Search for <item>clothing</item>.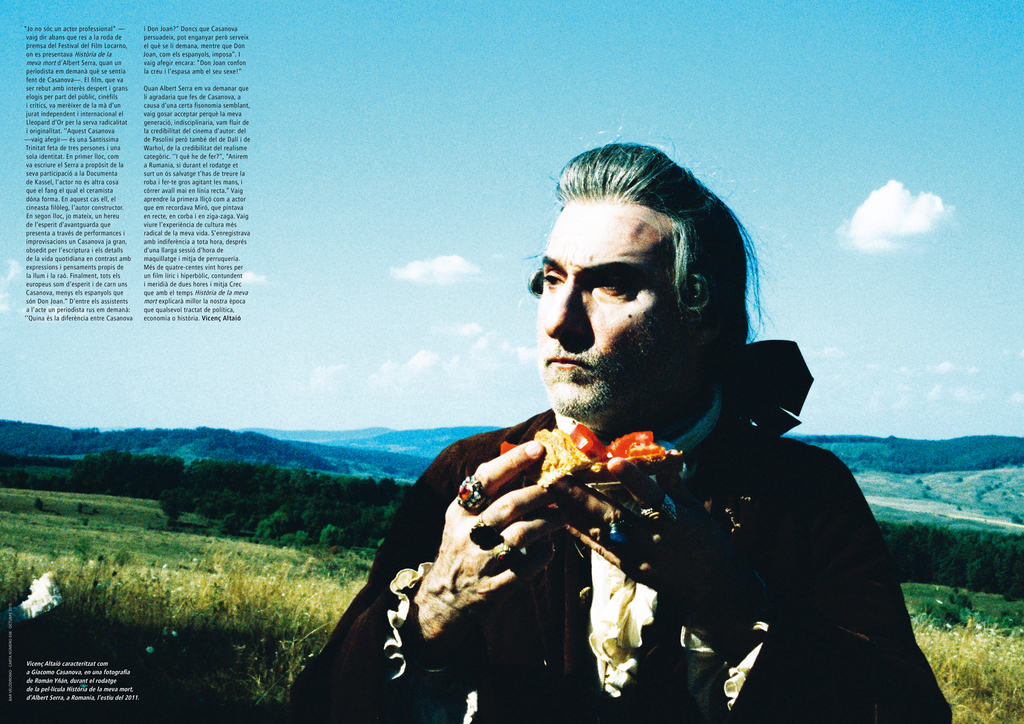
Found at (289,339,952,723).
